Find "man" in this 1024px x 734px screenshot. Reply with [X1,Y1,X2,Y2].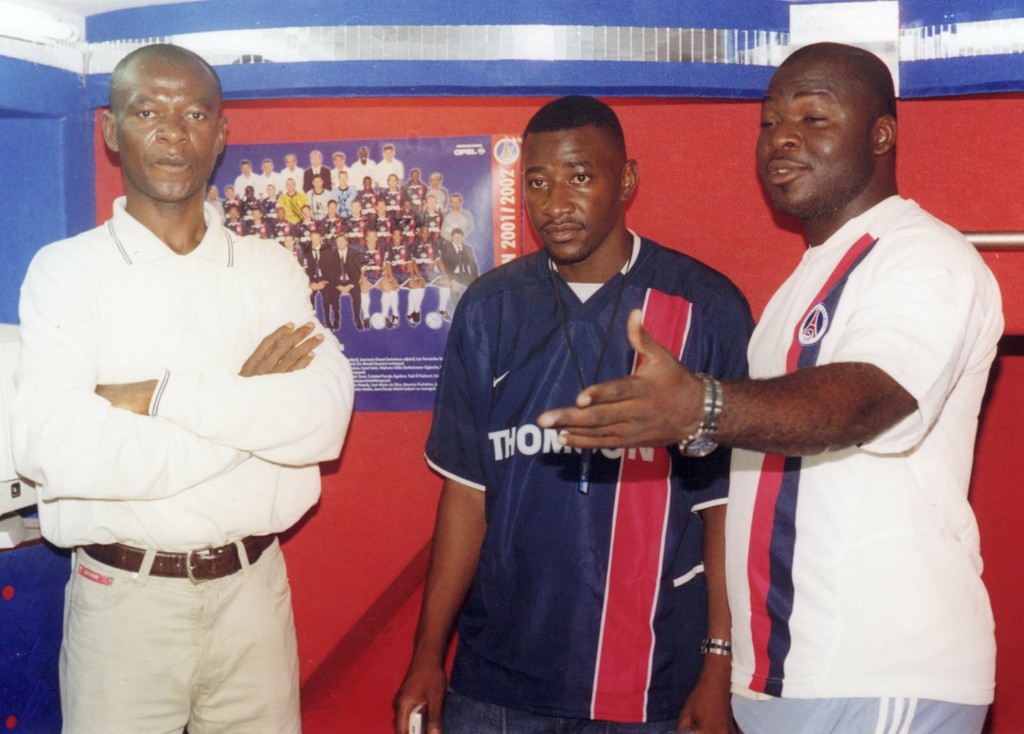
[14,43,358,733].
